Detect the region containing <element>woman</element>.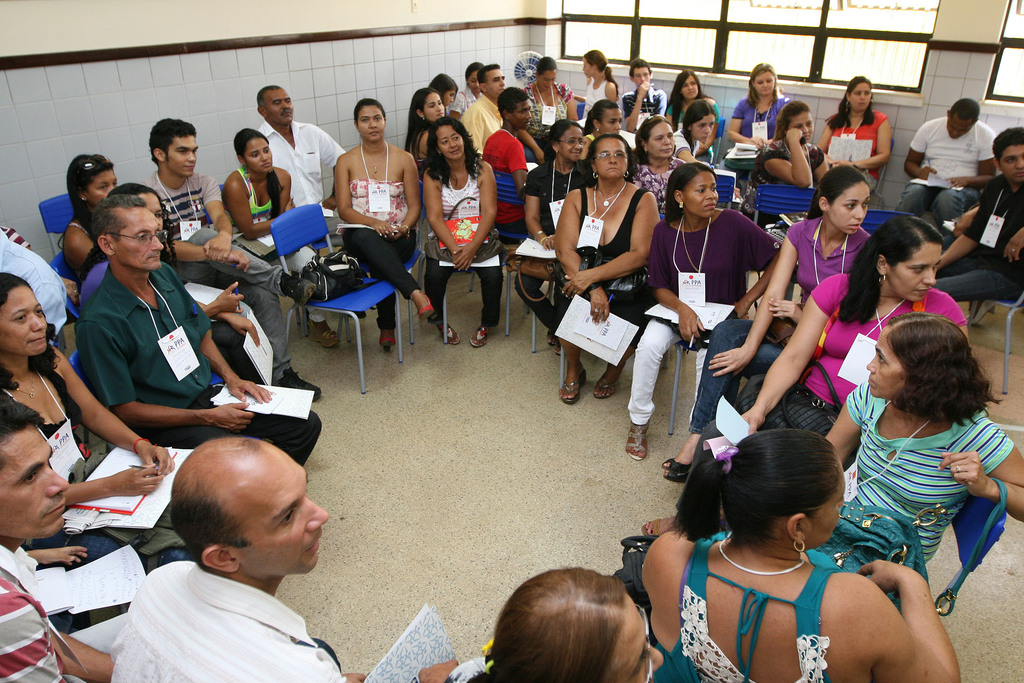
{"x1": 669, "y1": 103, "x2": 715, "y2": 162}.
